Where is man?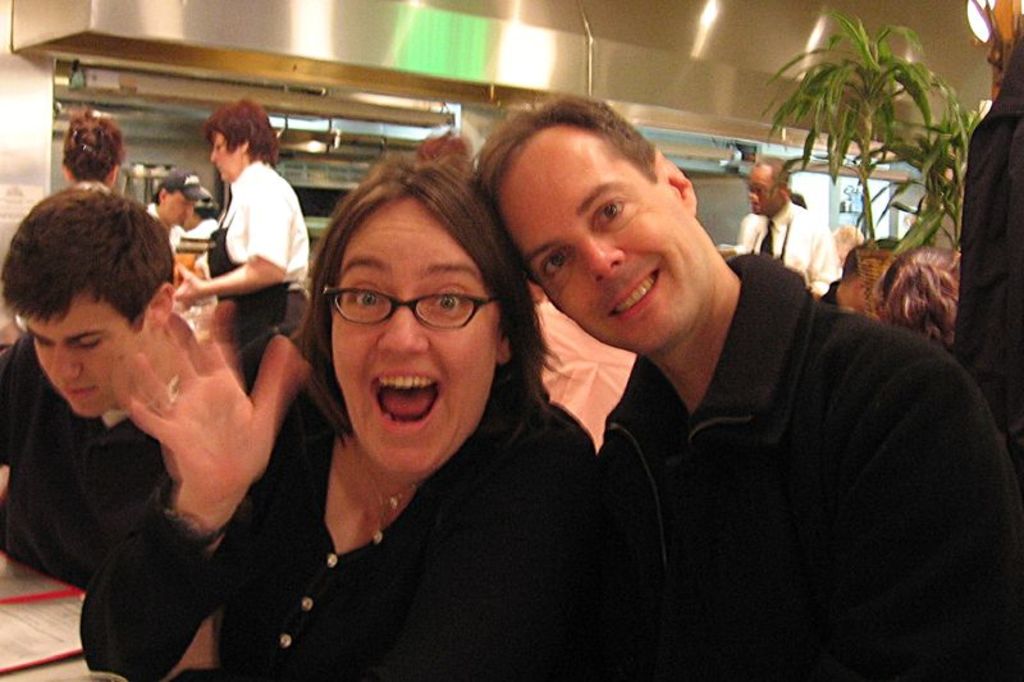
733, 157, 840, 308.
